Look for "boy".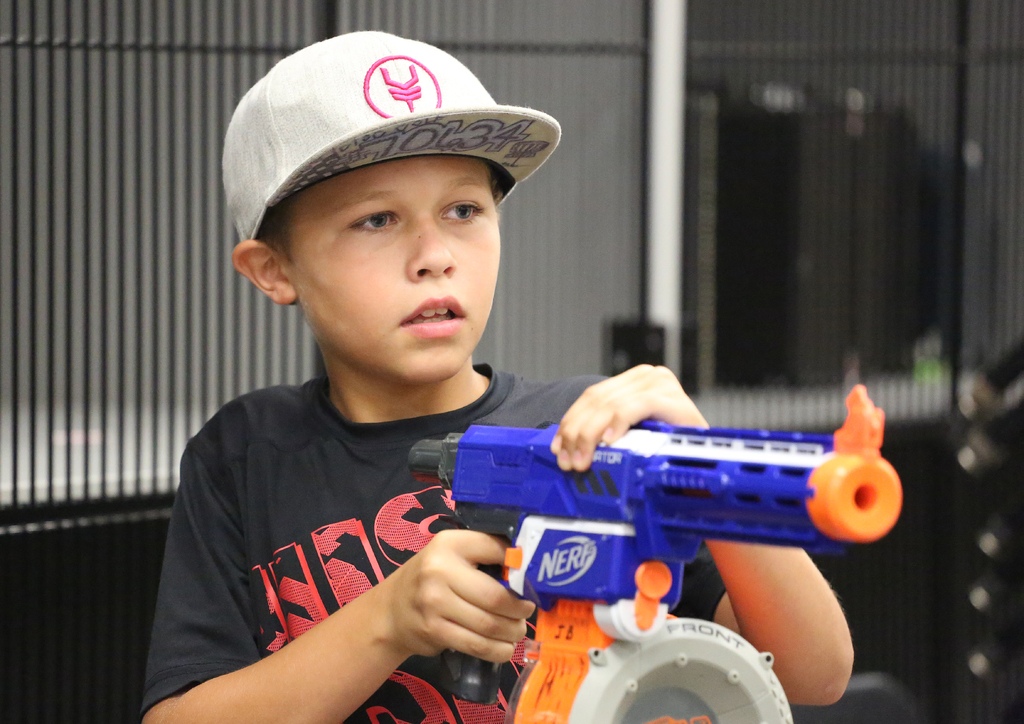
Found: <bbox>152, 58, 762, 699</bbox>.
